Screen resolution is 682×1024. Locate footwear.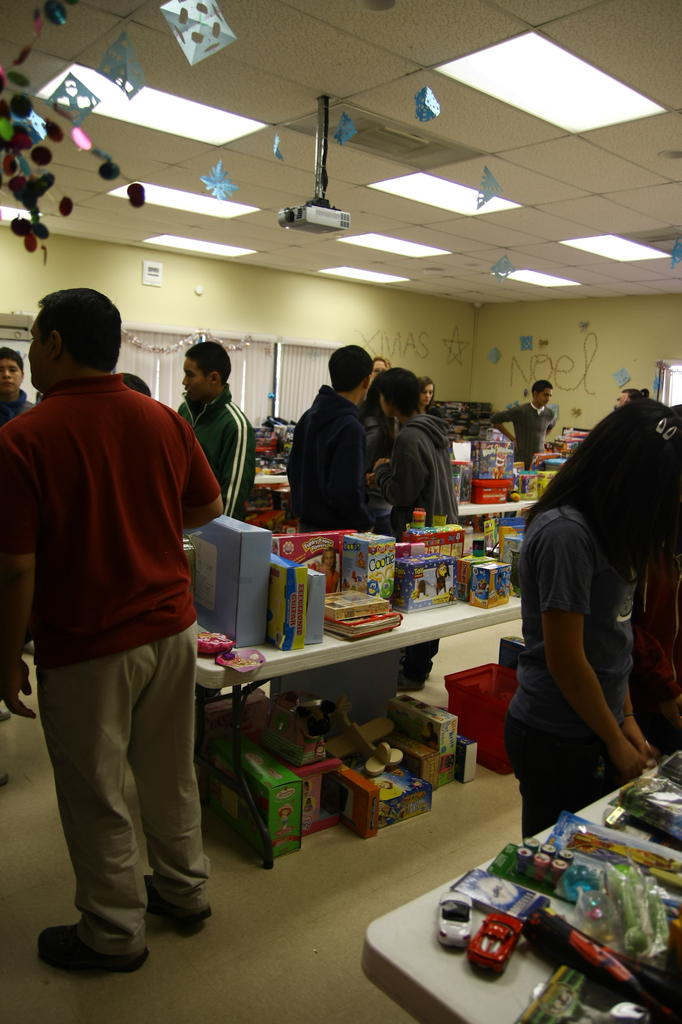
141, 876, 213, 921.
